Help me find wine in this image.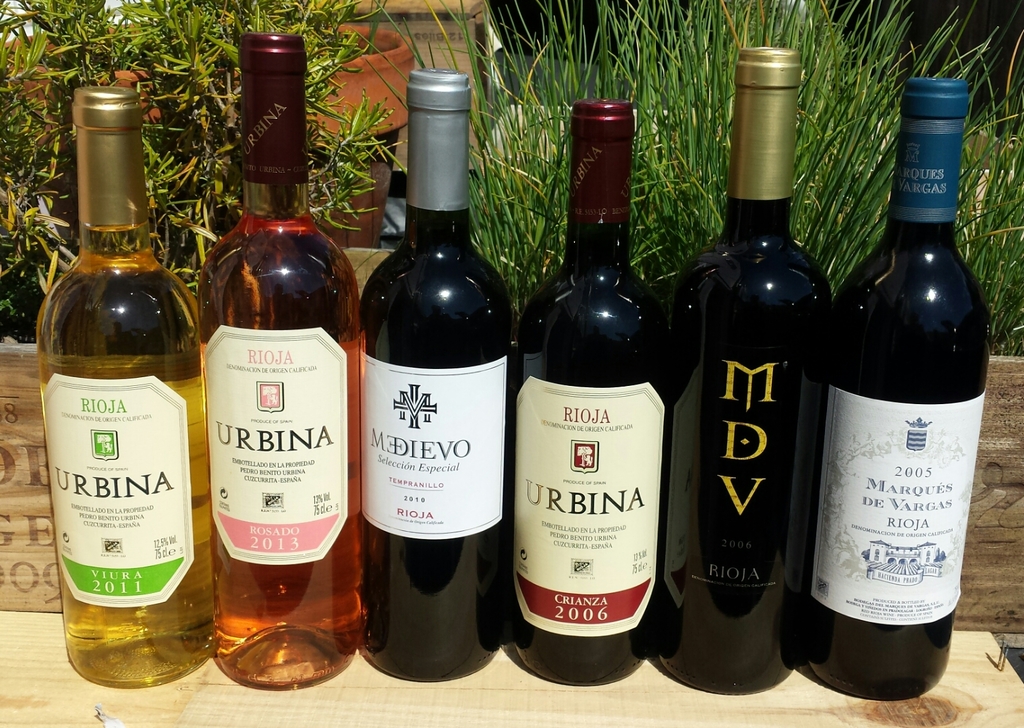
Found it: box=[507, 104, 663, 682].
